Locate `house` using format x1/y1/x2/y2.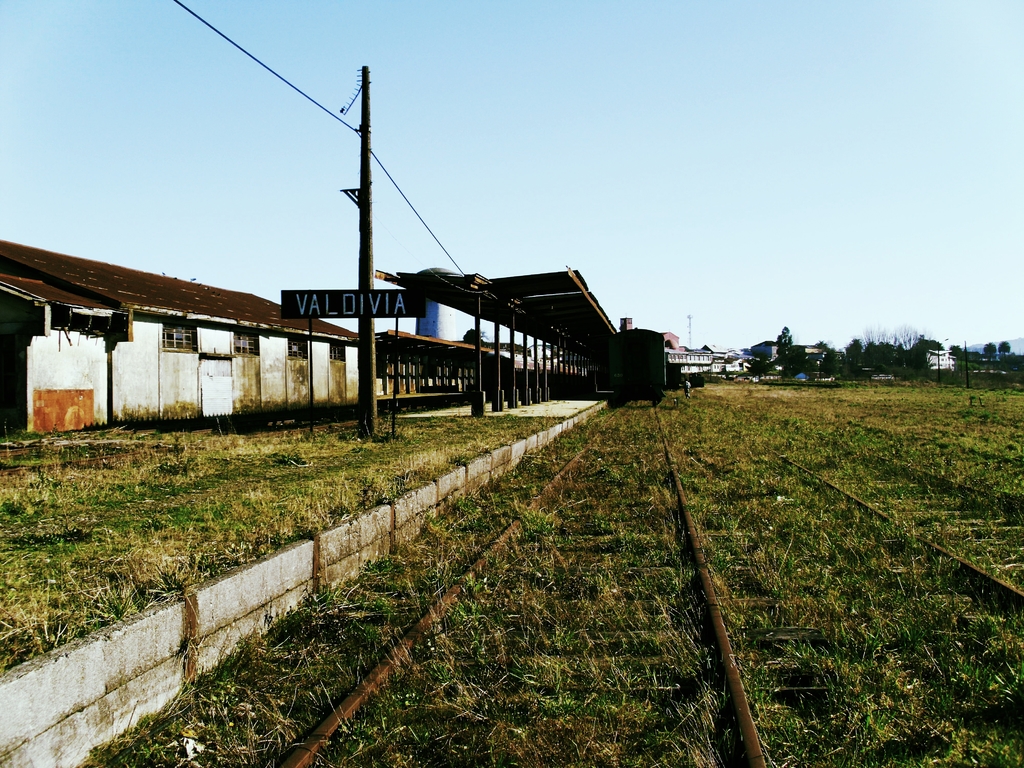
9/216/395/452.
